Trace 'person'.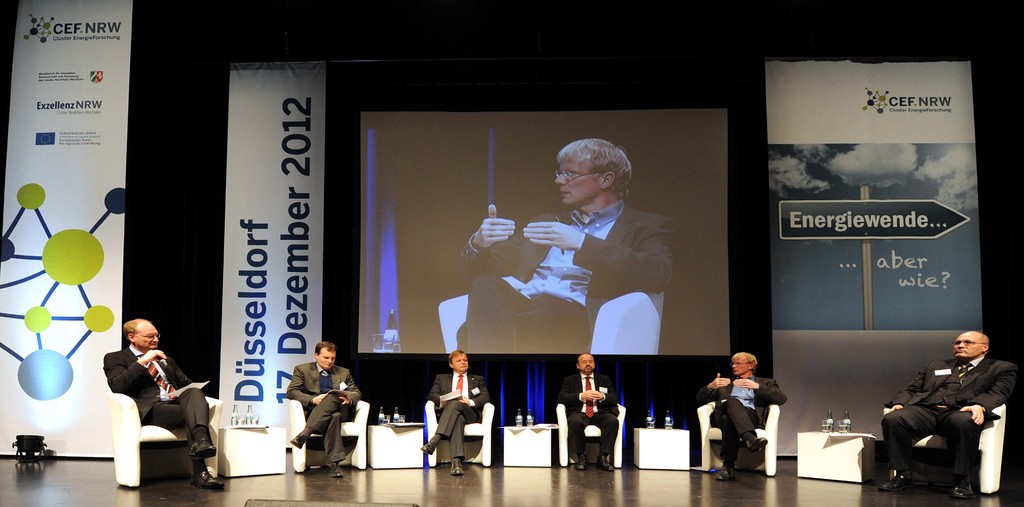
Traced to <bbox>100, 315, 227, 487</bbox>.
